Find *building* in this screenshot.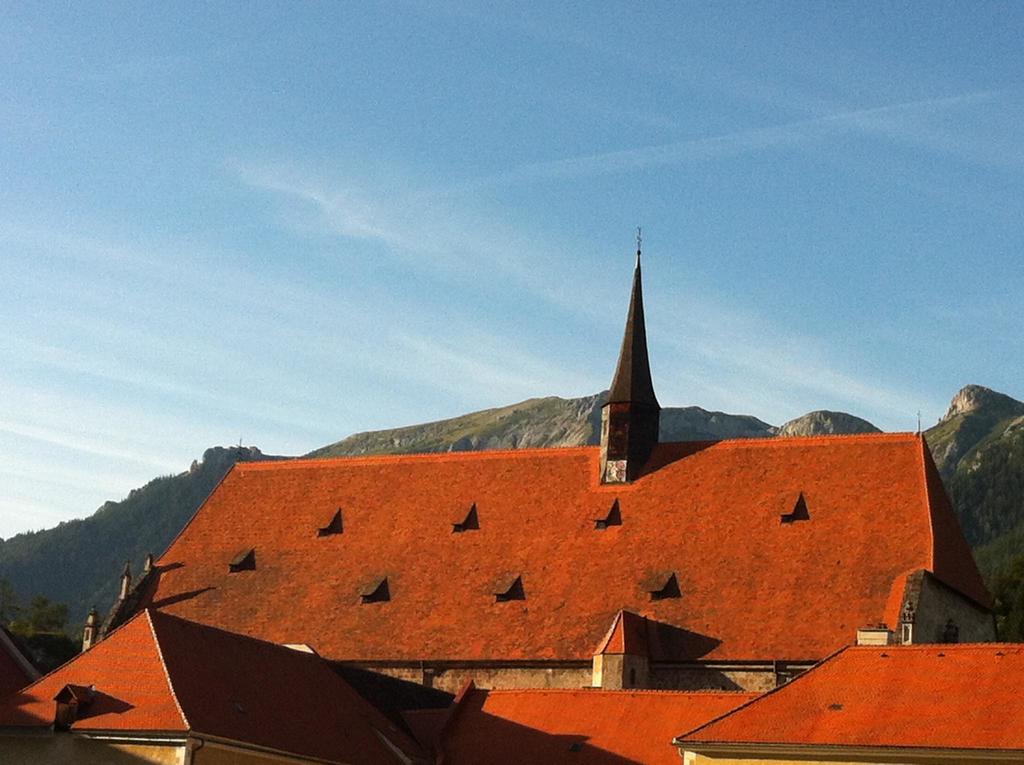
The bounding box for *building* is [x1=3, y1=418, x2=1023, y2=764].
